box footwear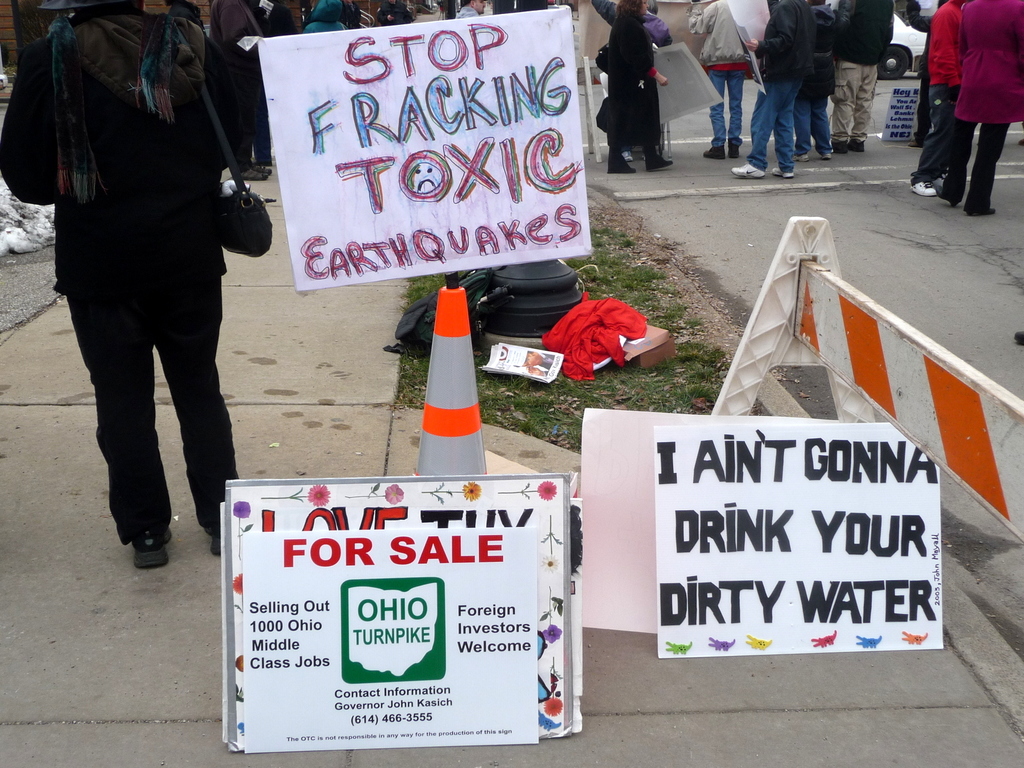
locate(644, 143, 672, 169)
